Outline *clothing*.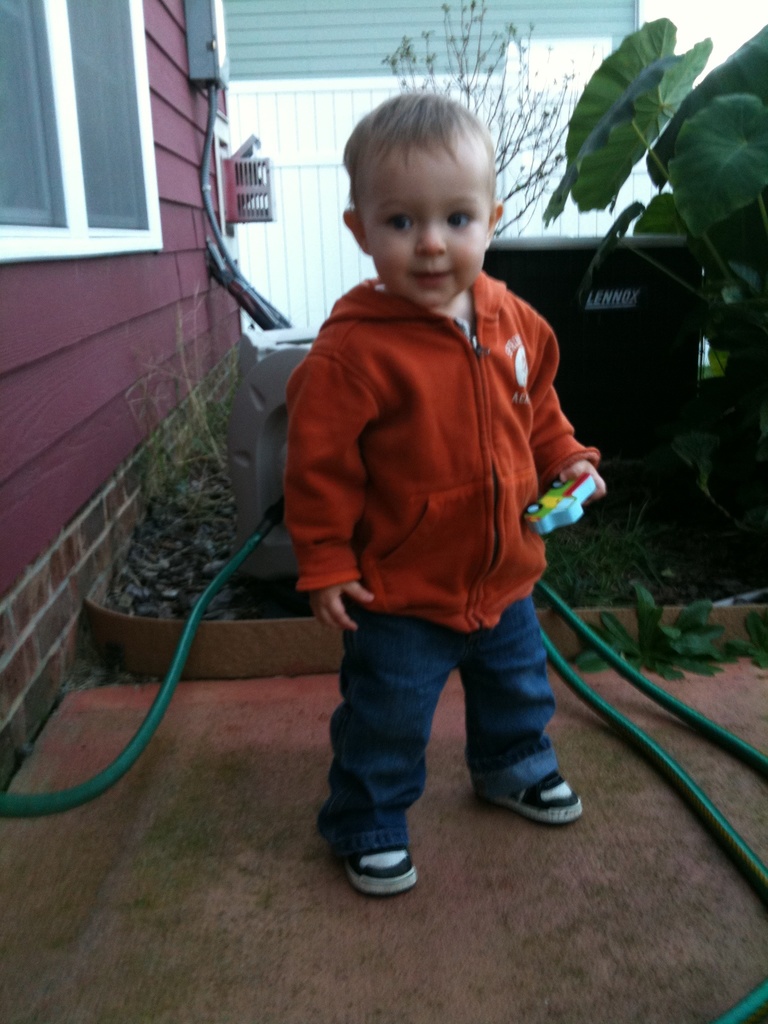
Outline: bbox=[317, 605, 564, 862].
